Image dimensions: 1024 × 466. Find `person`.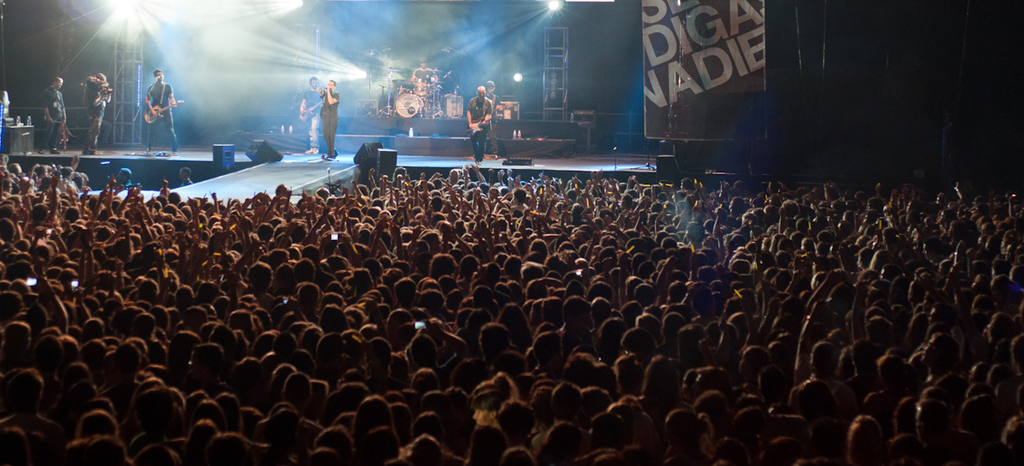
crop(303, 79, 323, 151).
